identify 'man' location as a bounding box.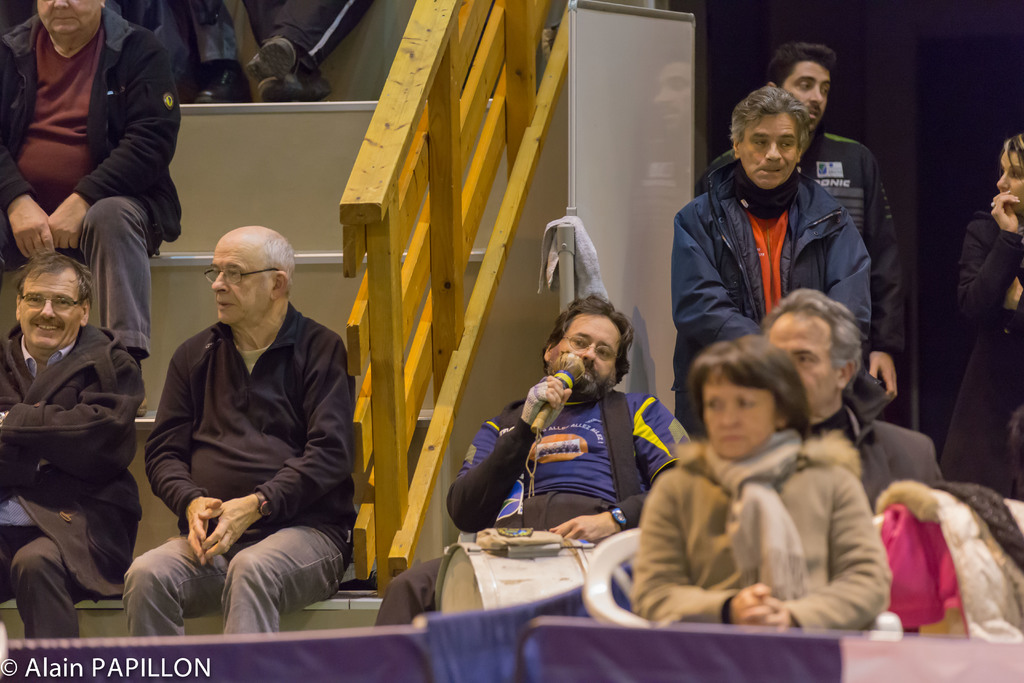
703, 49, 905, 404.
